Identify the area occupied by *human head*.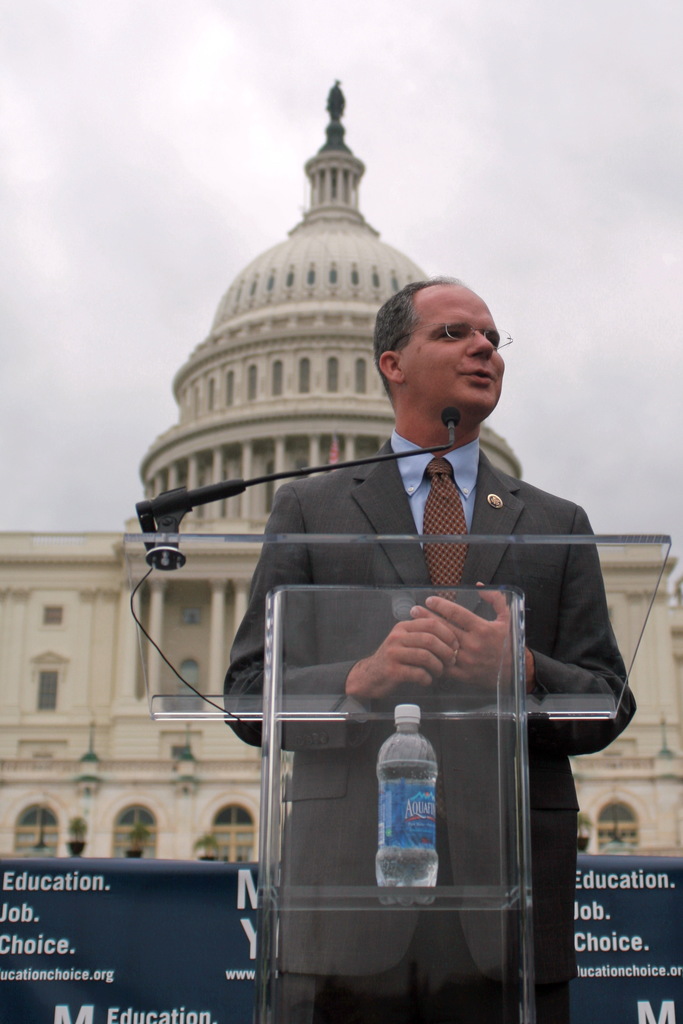
Area: left=363, top=268, right=513, bottom=417.
